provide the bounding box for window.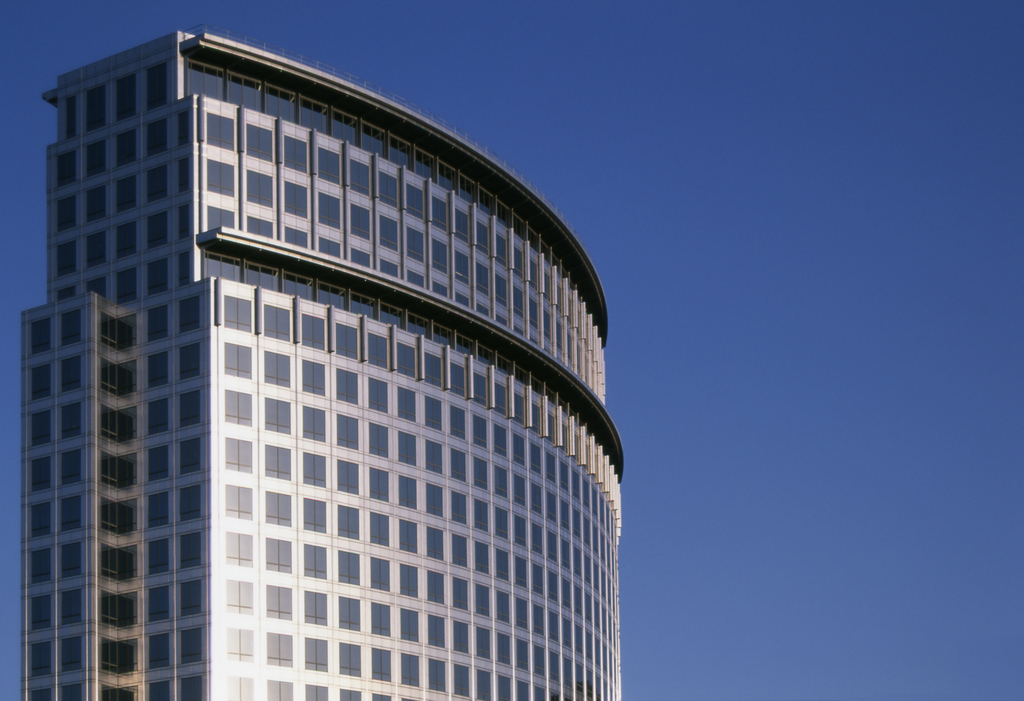
<region>556, 614, 571, 646</region>.
